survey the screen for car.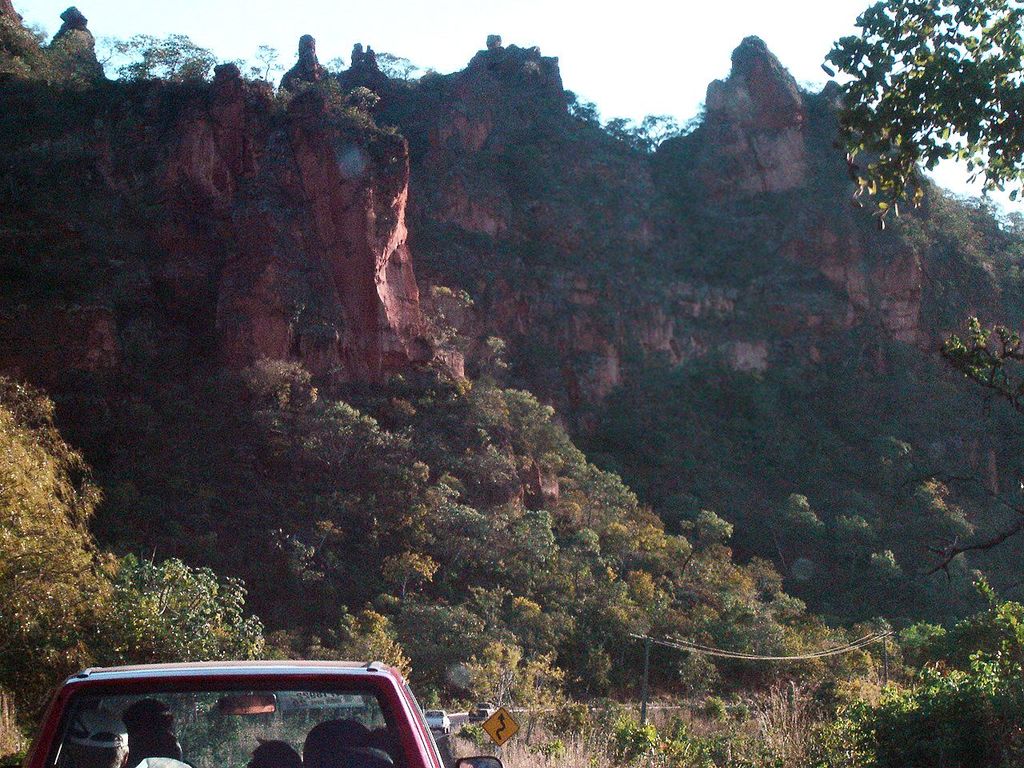
Survey found: region(465, 702, 498, 721).
